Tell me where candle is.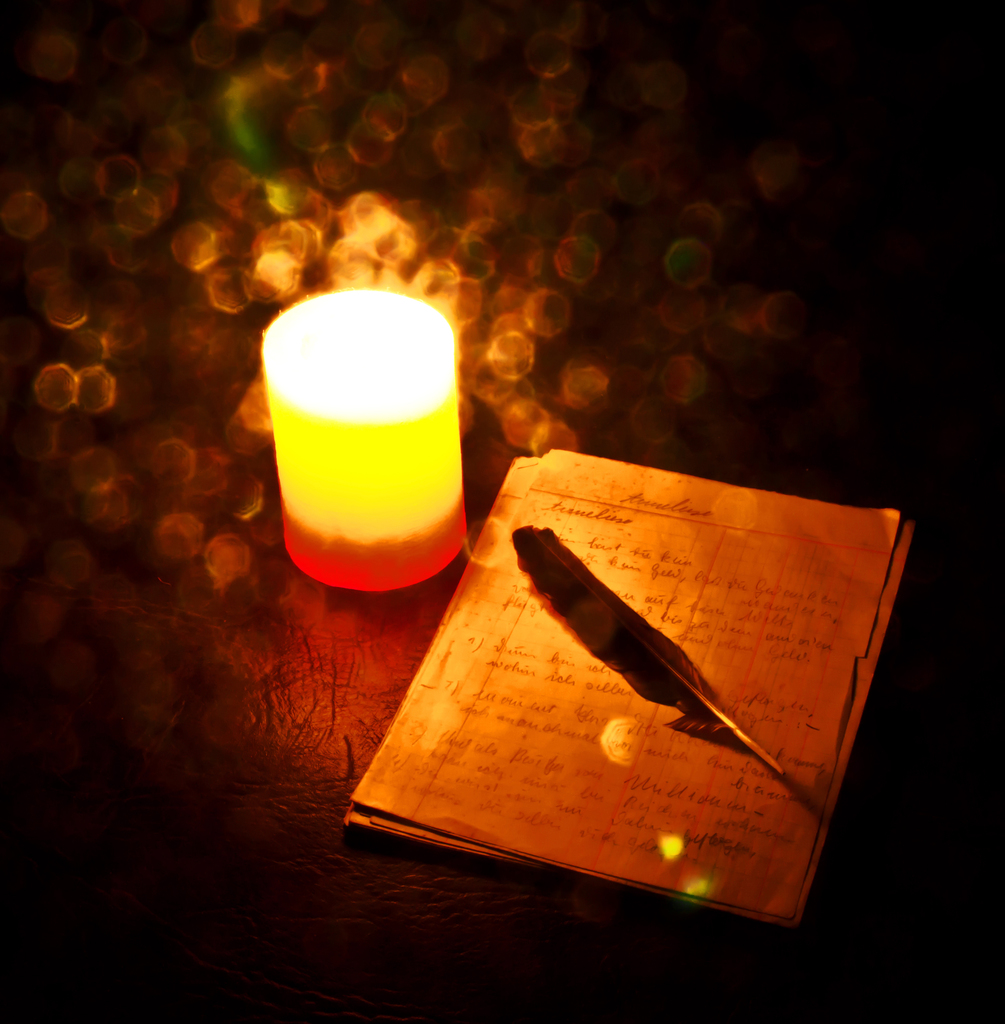
candle is at [256,281,475,588].
